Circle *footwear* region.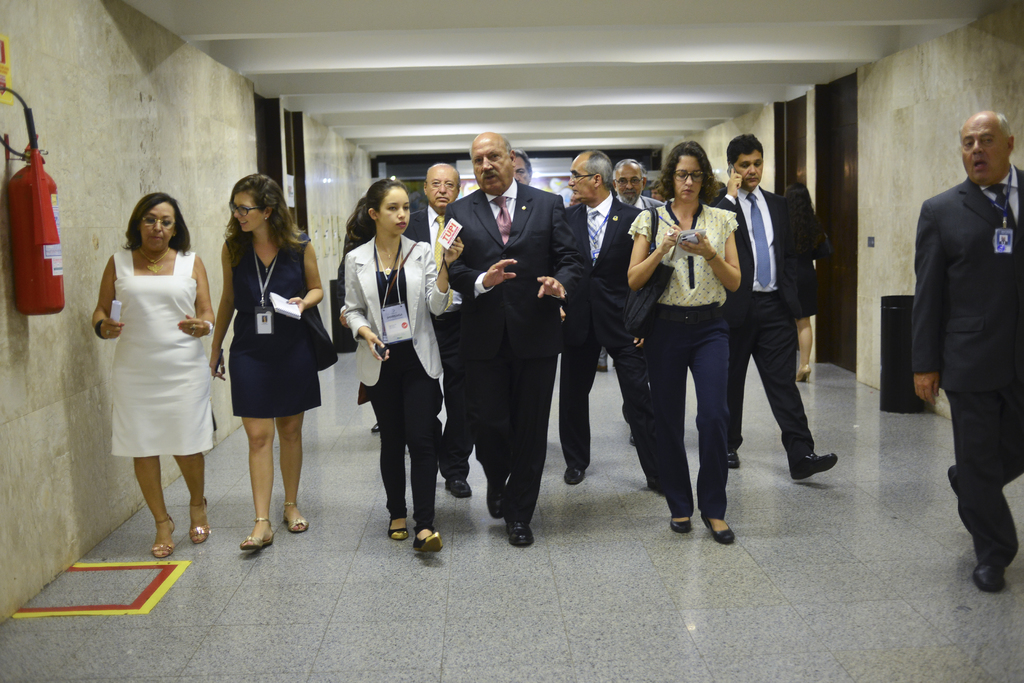
Region: box(444, 479, 470, 499).
